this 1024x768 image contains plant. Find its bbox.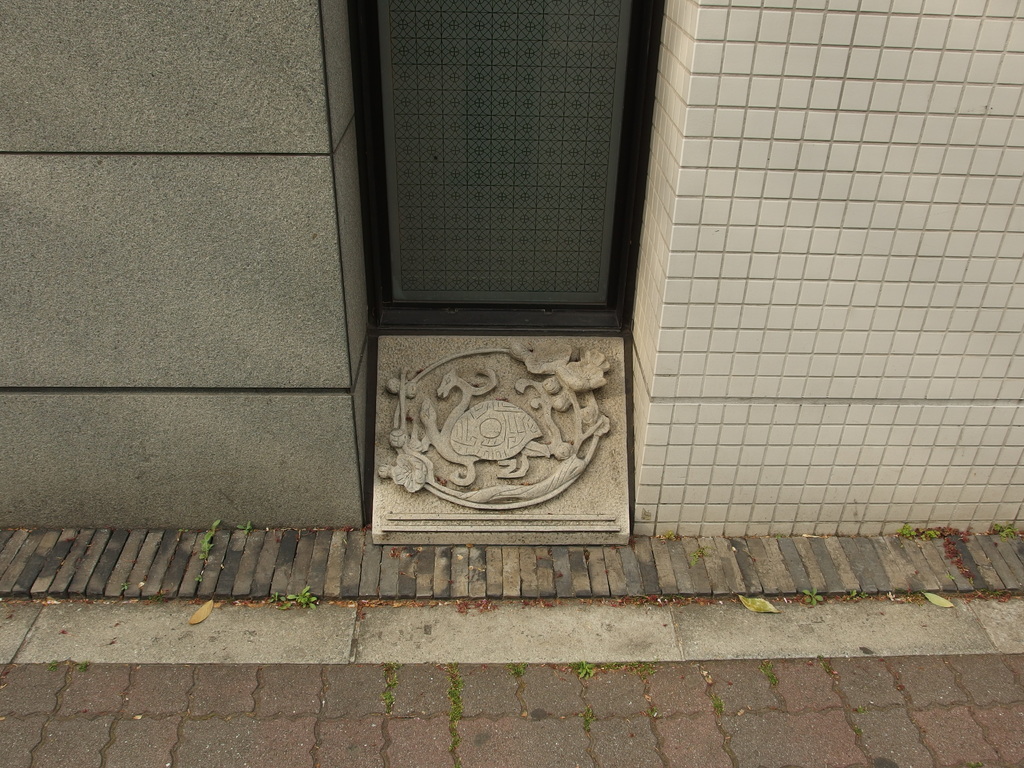
Rect(218, 516, 259, 533).
